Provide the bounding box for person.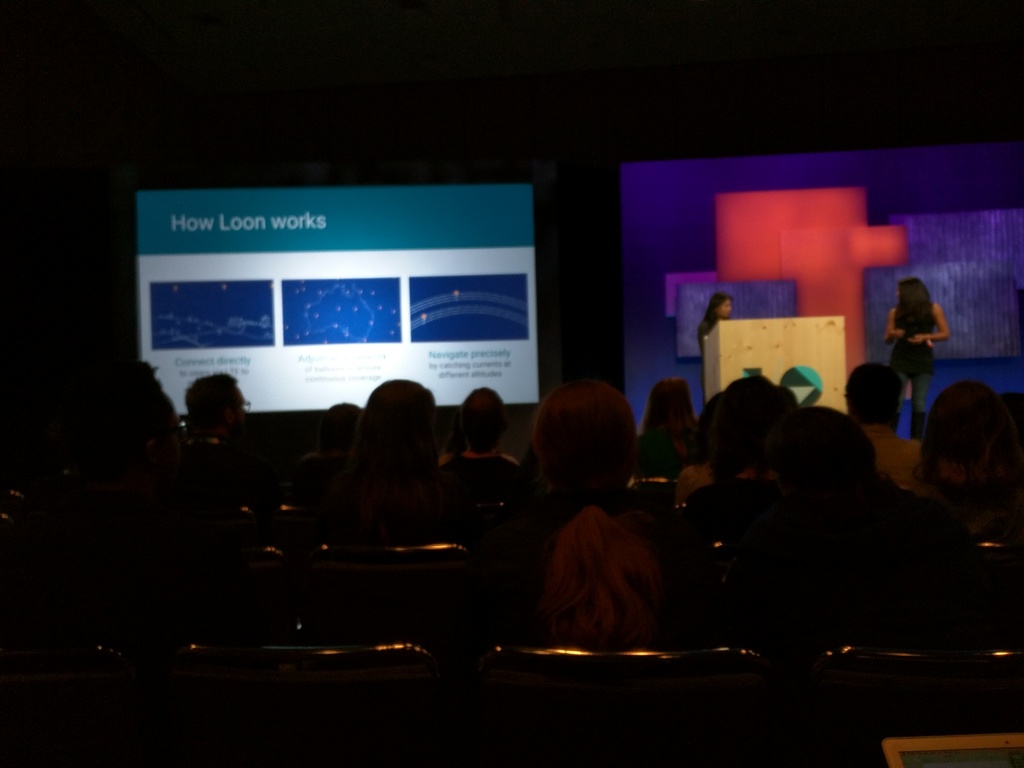
[left=879, top=278, right=952, bottom=438].
